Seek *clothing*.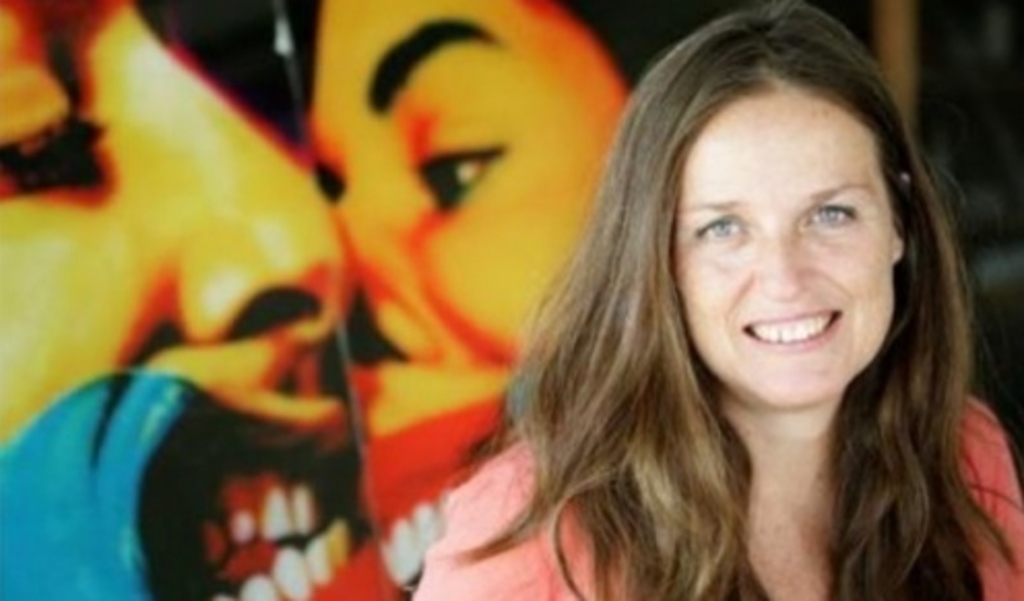
(x1=405, y1=386, x2=1022, y2=599).
